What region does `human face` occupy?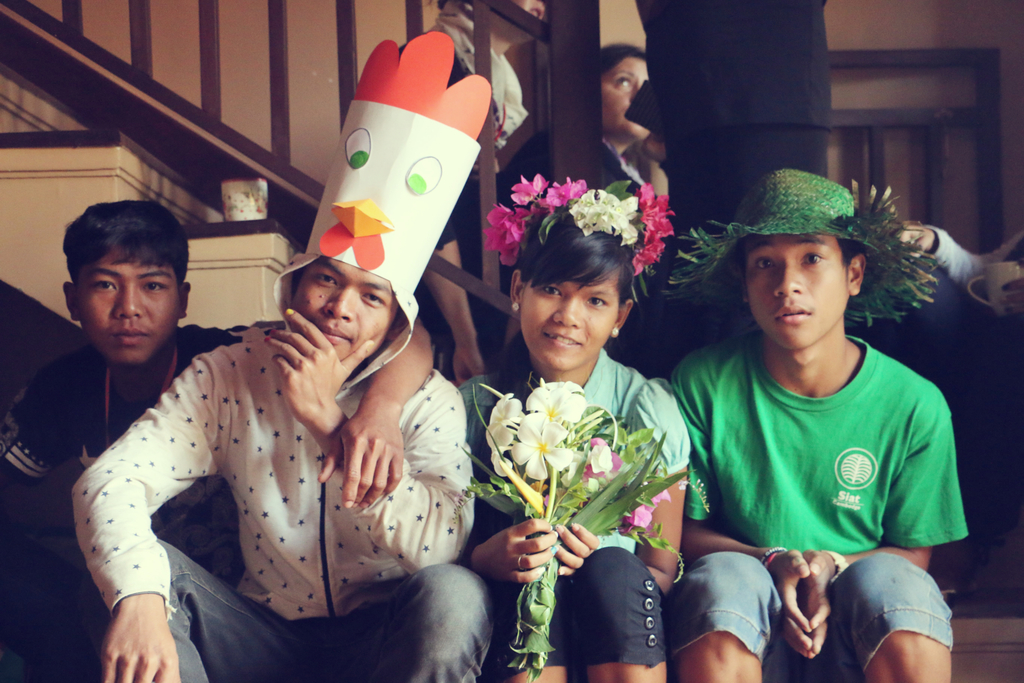
(84,247,178,361).
